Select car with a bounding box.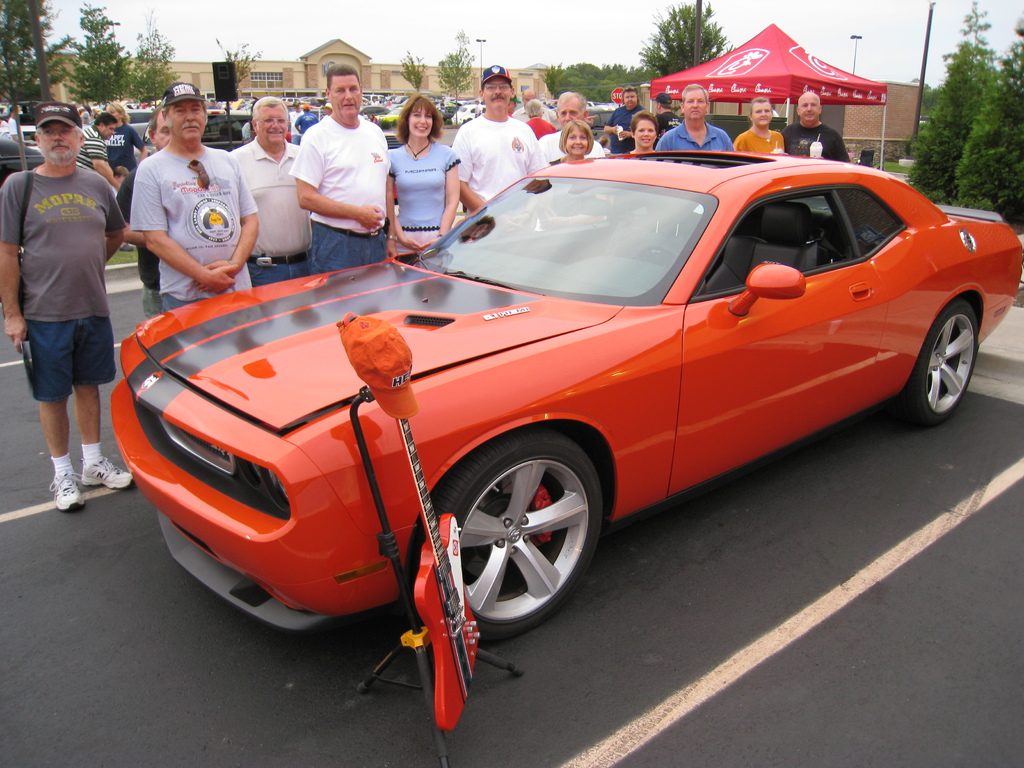
{"left": 109, "top": 147, "right": 1023, "bottom": 642}.
